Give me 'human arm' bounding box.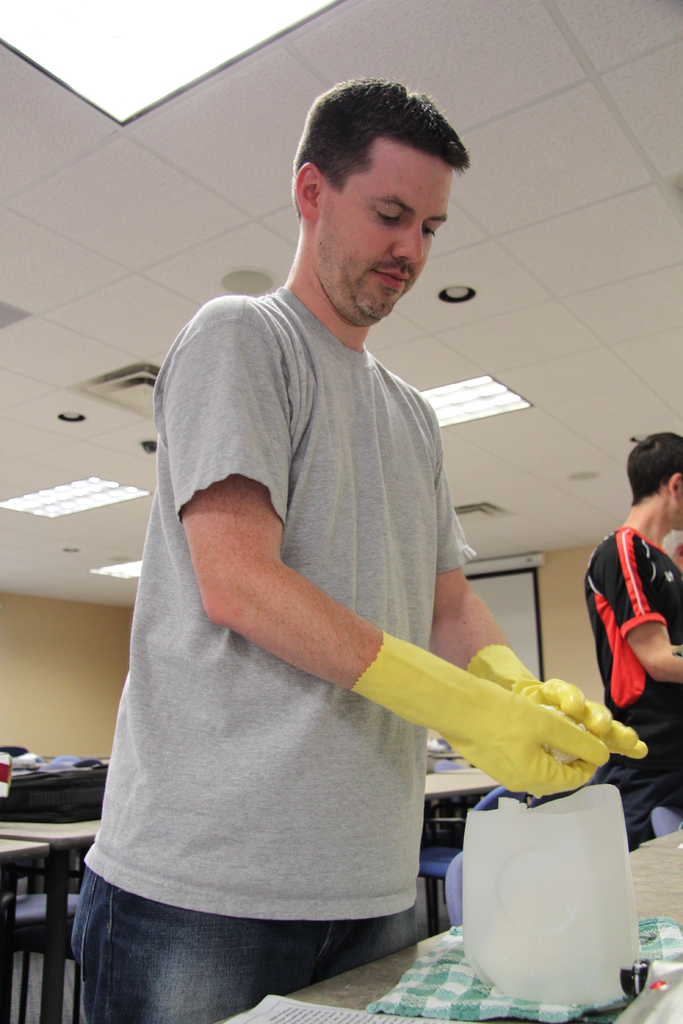
[138,412,527,804].
